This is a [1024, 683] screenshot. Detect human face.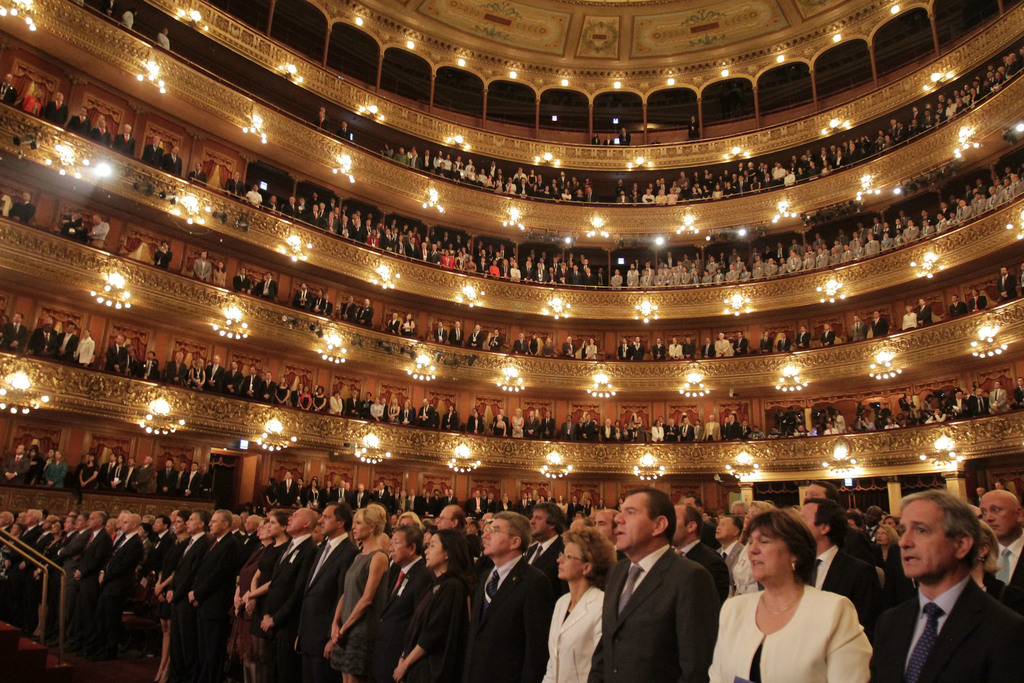
(298,480,303,487).
